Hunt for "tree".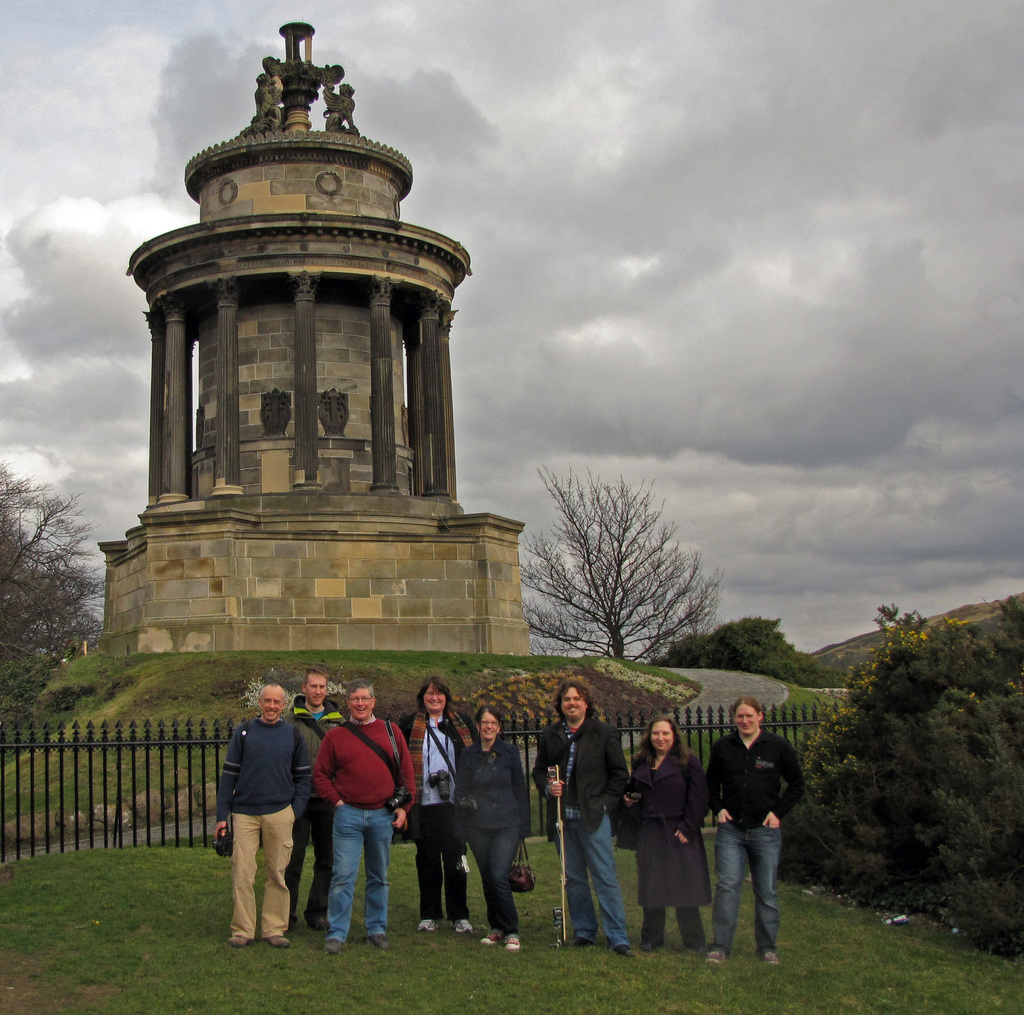
Hunted down at <bbox>518, 464, 714, 688</bbox>.
